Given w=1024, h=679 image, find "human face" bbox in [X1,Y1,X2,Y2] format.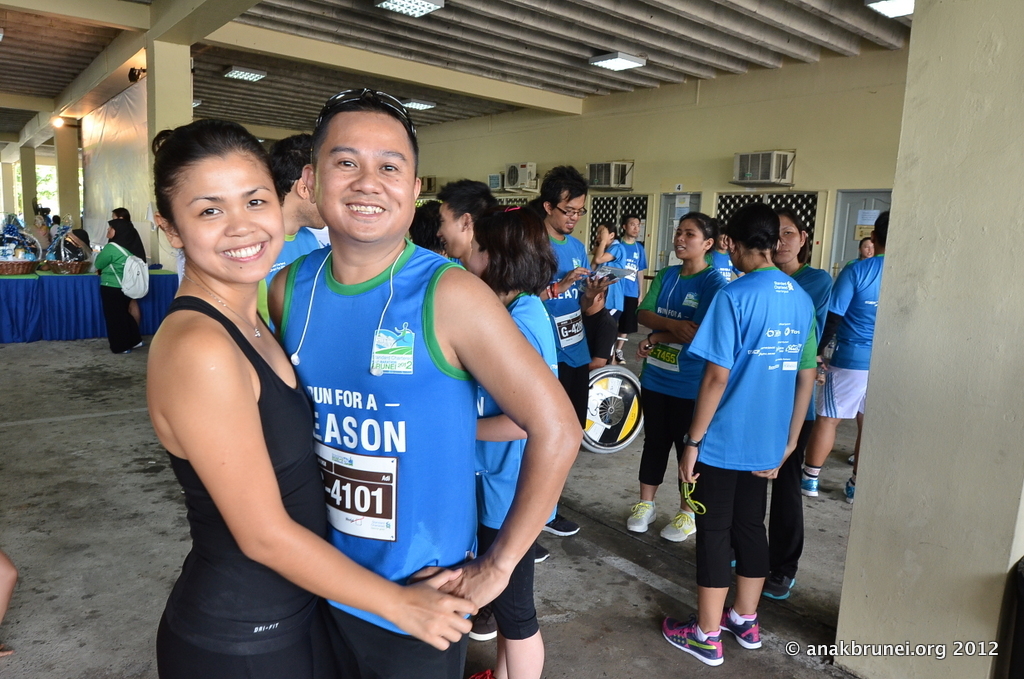
[674,224,704,264].
